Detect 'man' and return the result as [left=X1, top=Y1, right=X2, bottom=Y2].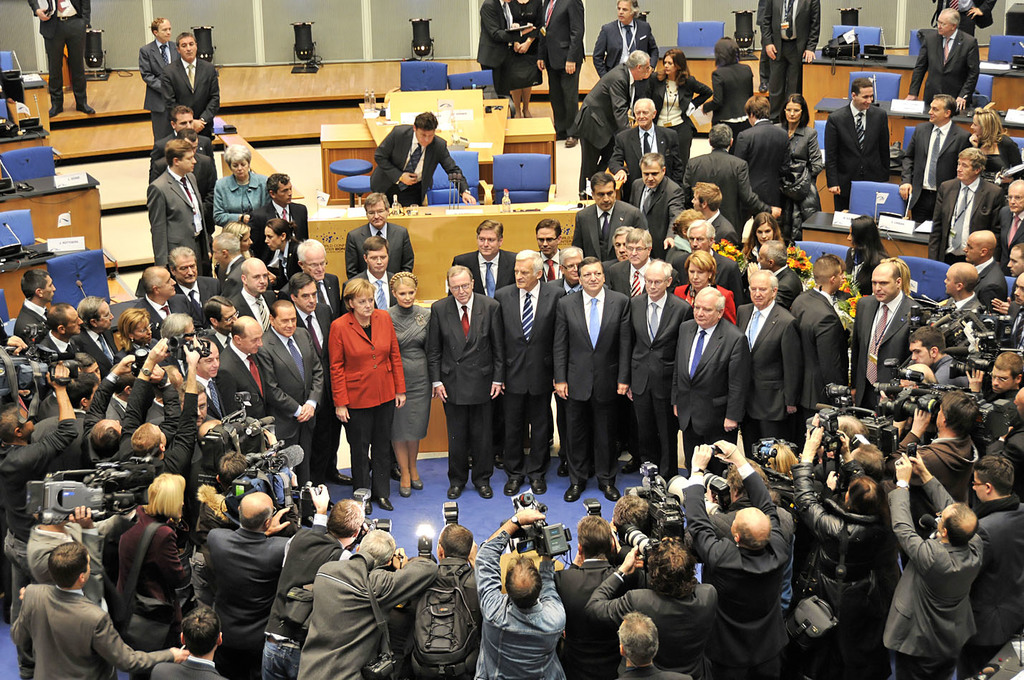
[left=552, top=229, right=1023, bottom=679].
